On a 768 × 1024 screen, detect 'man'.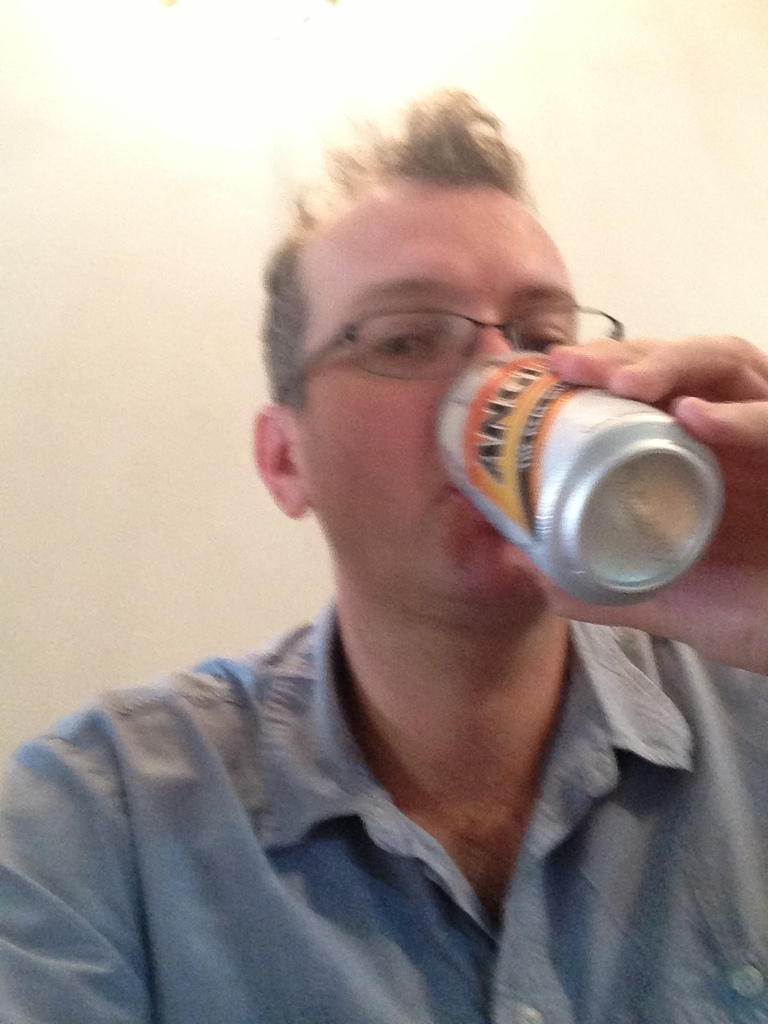
[28,107,767,993].
